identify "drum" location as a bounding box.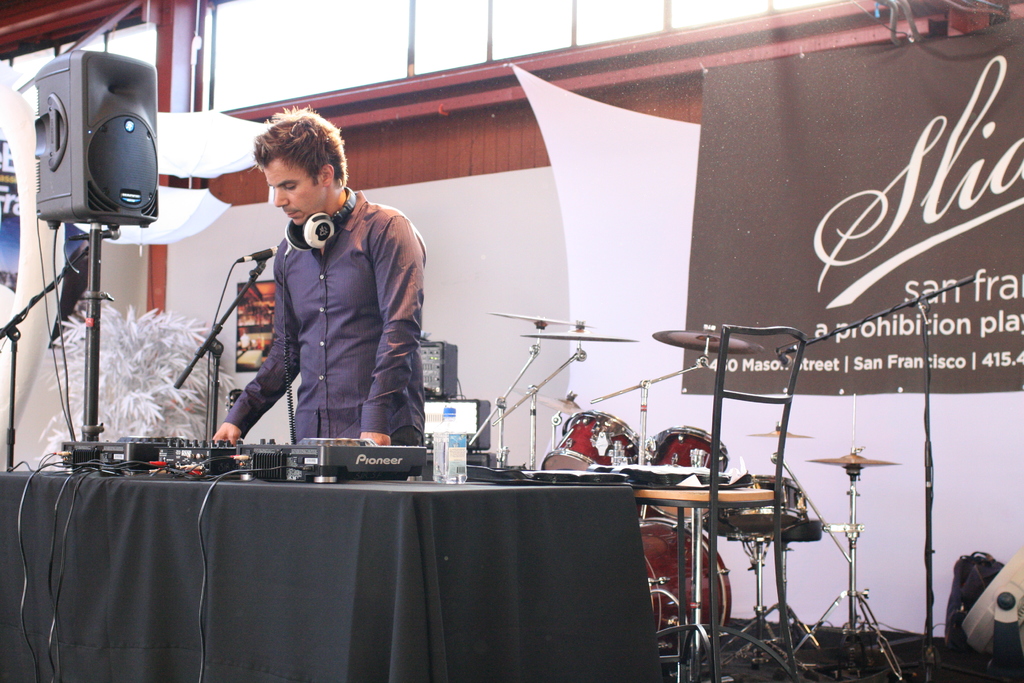
Rect(543, 409, 639, 473).
